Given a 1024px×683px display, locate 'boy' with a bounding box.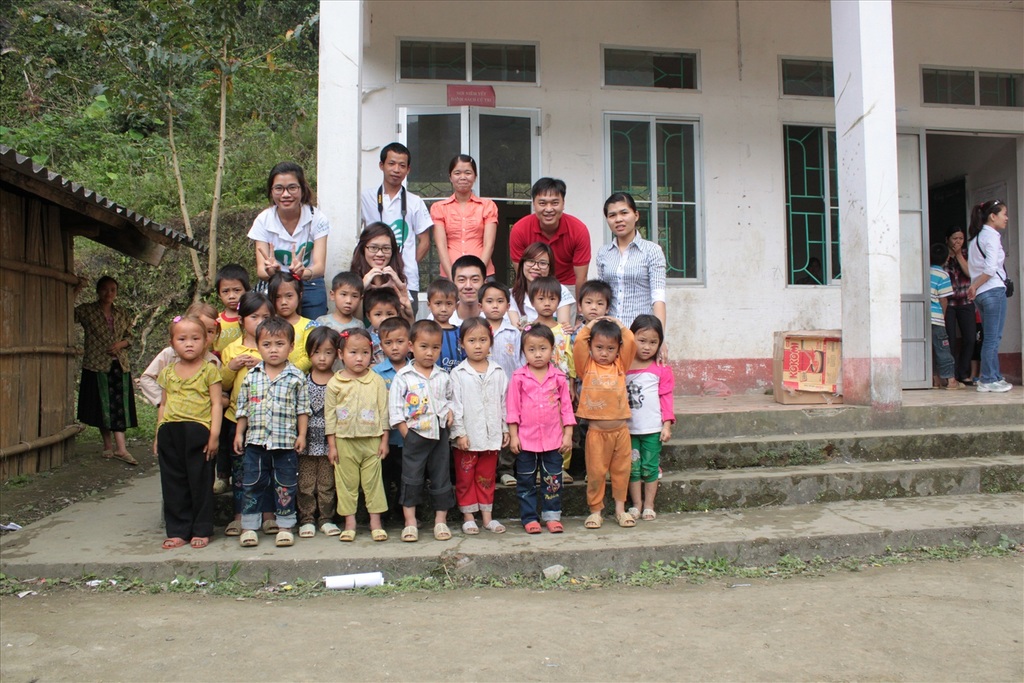
Located: (315,270,364,371).
